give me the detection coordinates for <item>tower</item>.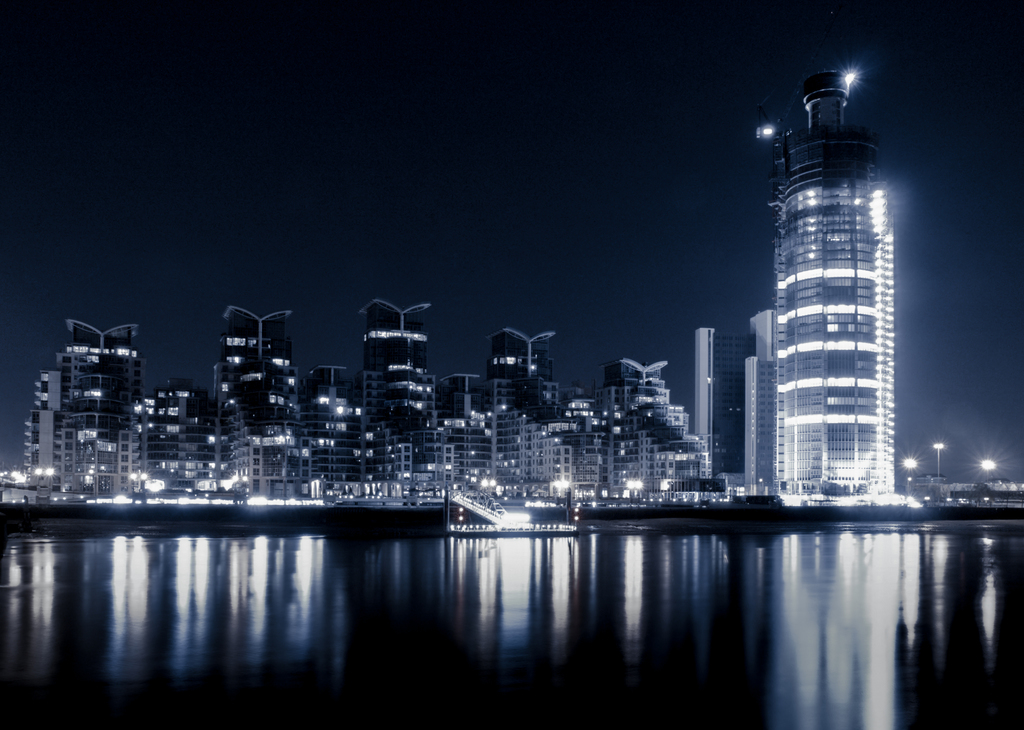
(695,326,723,491).
